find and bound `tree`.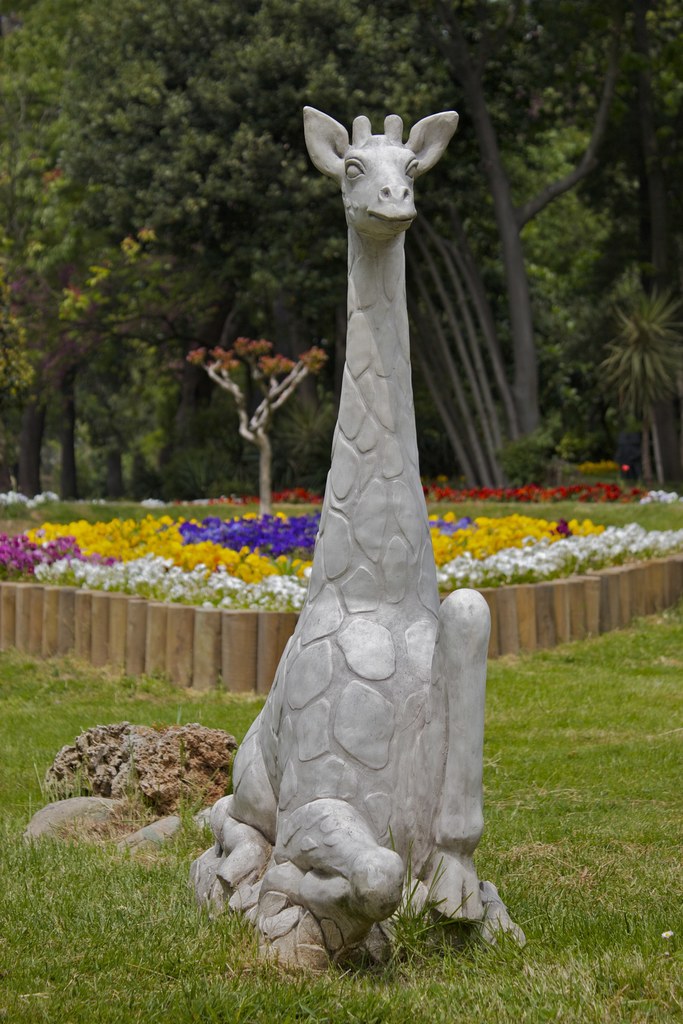
Bound: rect(240, 0, 433, 470).
